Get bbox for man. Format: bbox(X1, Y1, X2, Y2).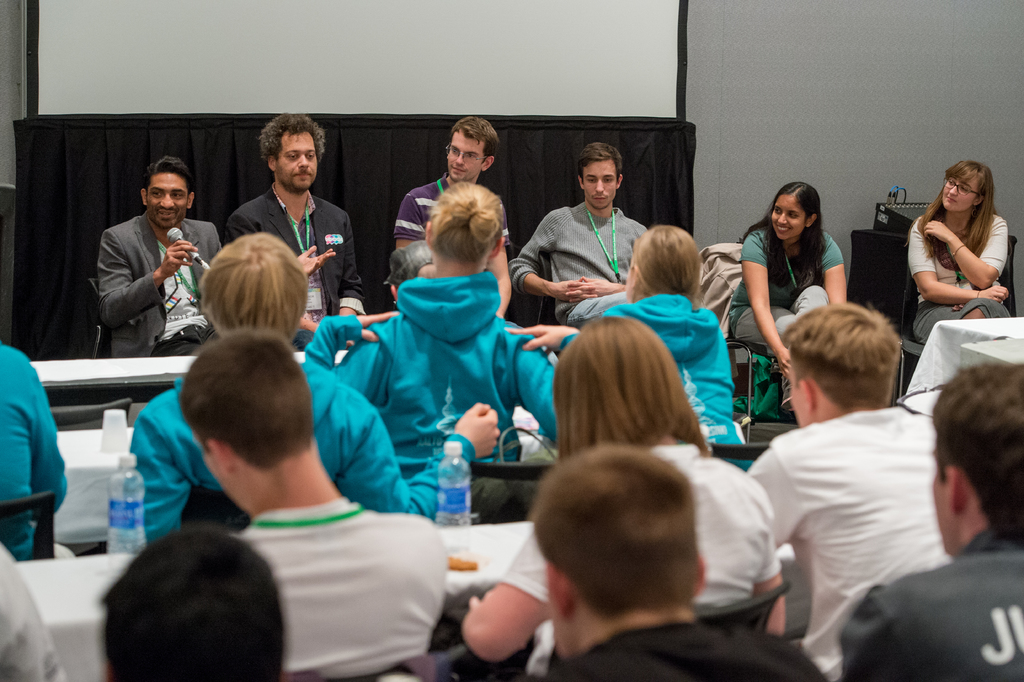
bbox(838, 356, 1023, 681).
